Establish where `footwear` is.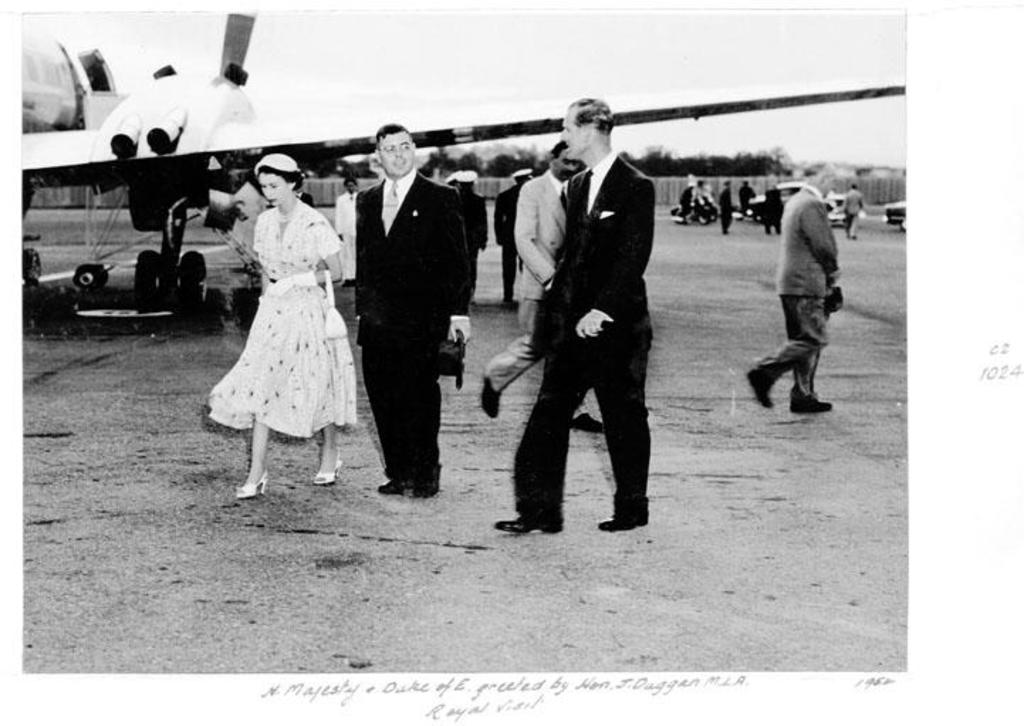
Established at [494,500,558,534].
